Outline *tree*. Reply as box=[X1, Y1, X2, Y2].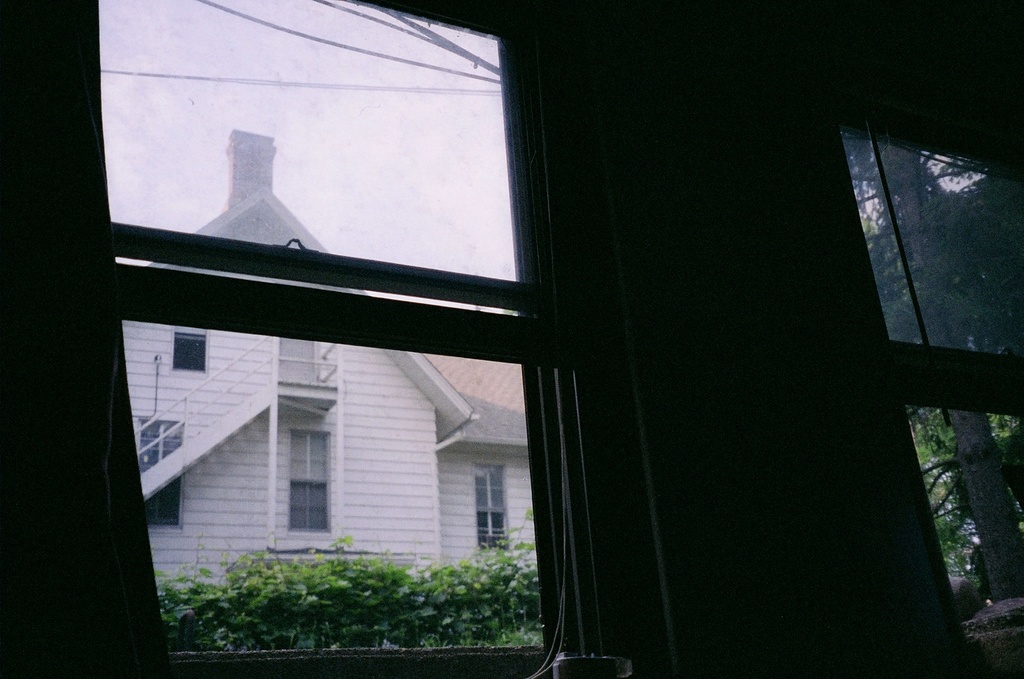
box=[845, 136, 1023, 607].
